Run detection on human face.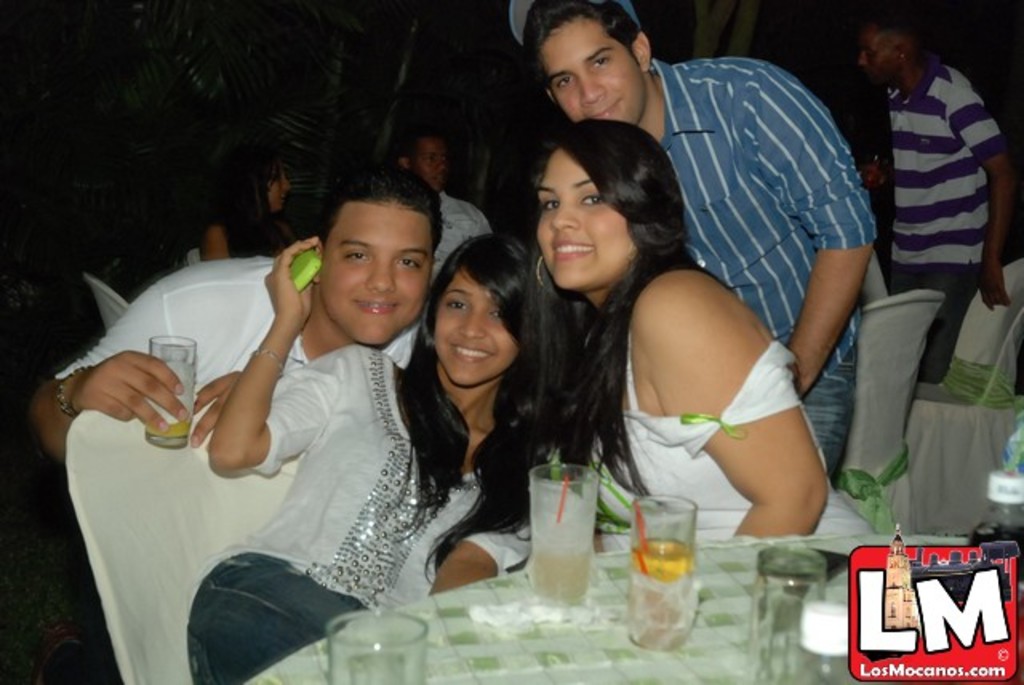
Result: box=[536, 152, 638, 290].
